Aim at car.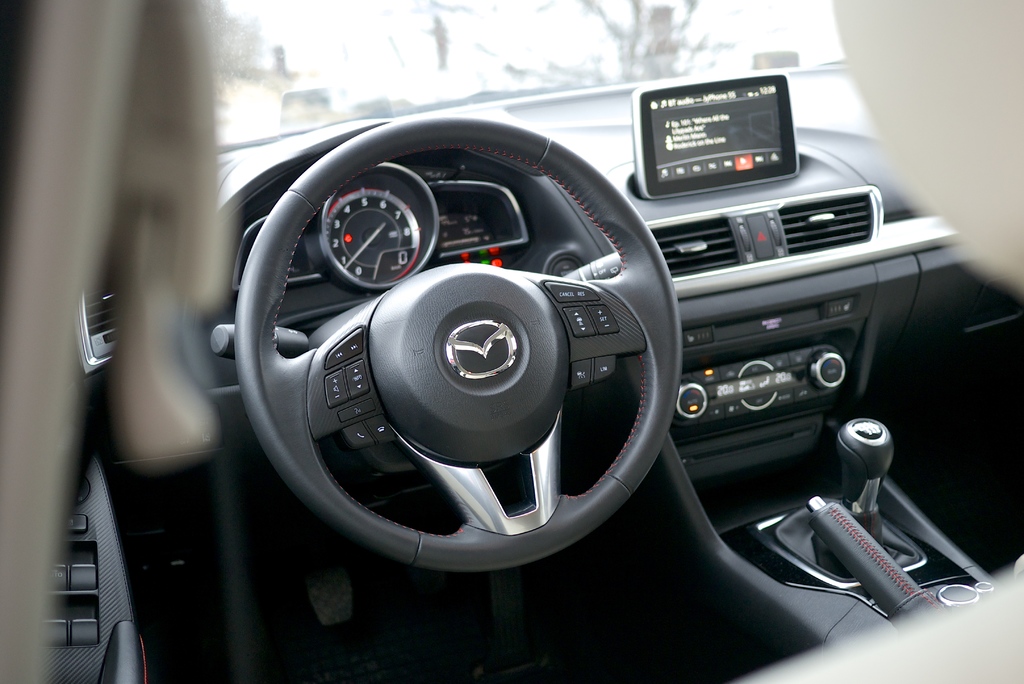
Aimed at 0 0 1023 683.
